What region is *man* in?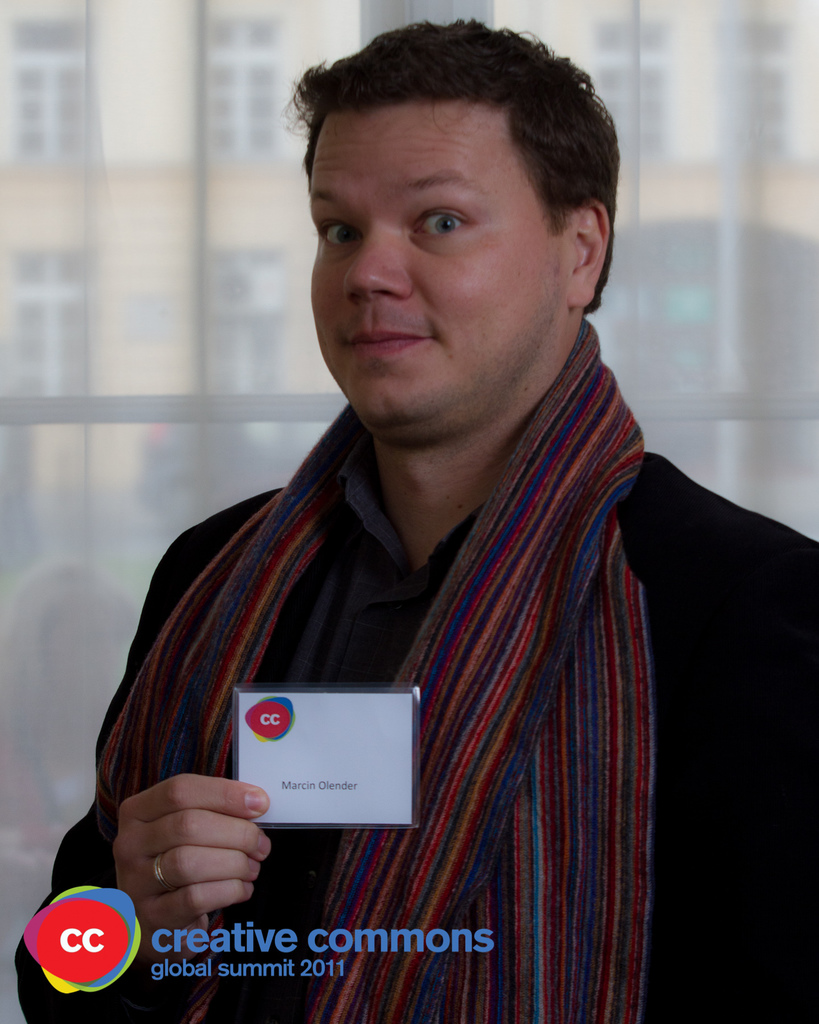
49, 36, 751, 961.
